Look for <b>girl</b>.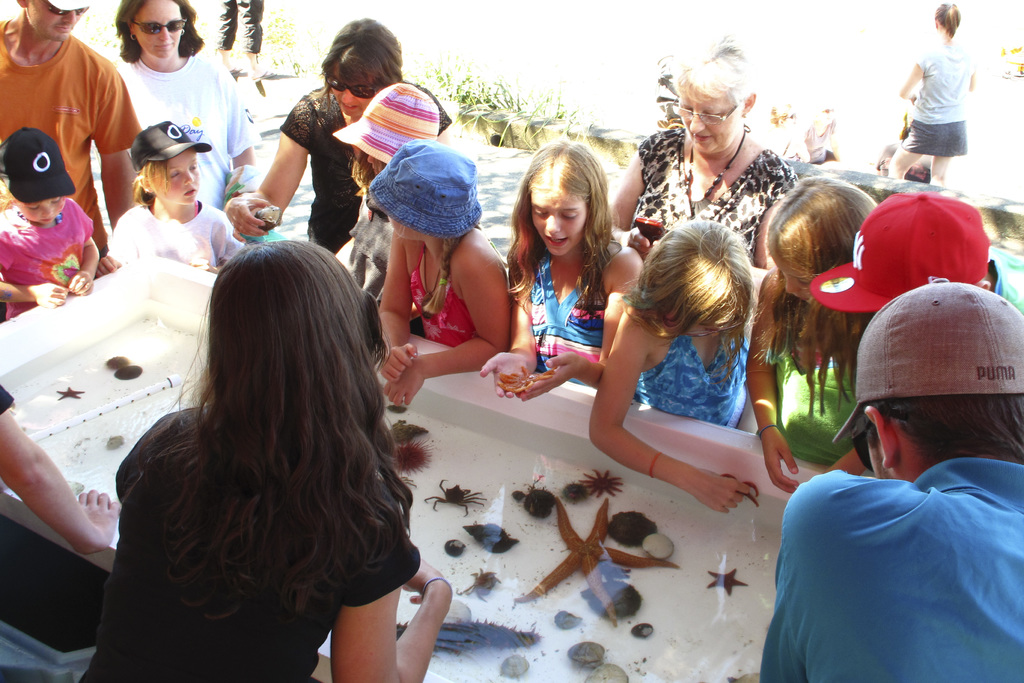
Found: l=101, t=156, r=250, b=261.
